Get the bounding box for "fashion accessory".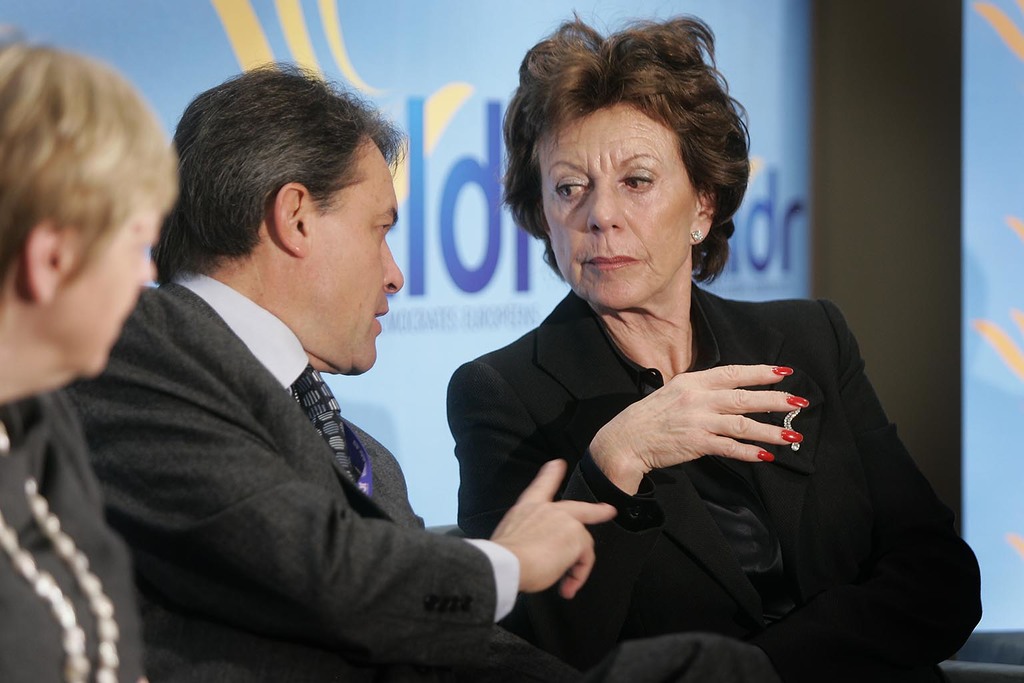
(691,227,705,244).
